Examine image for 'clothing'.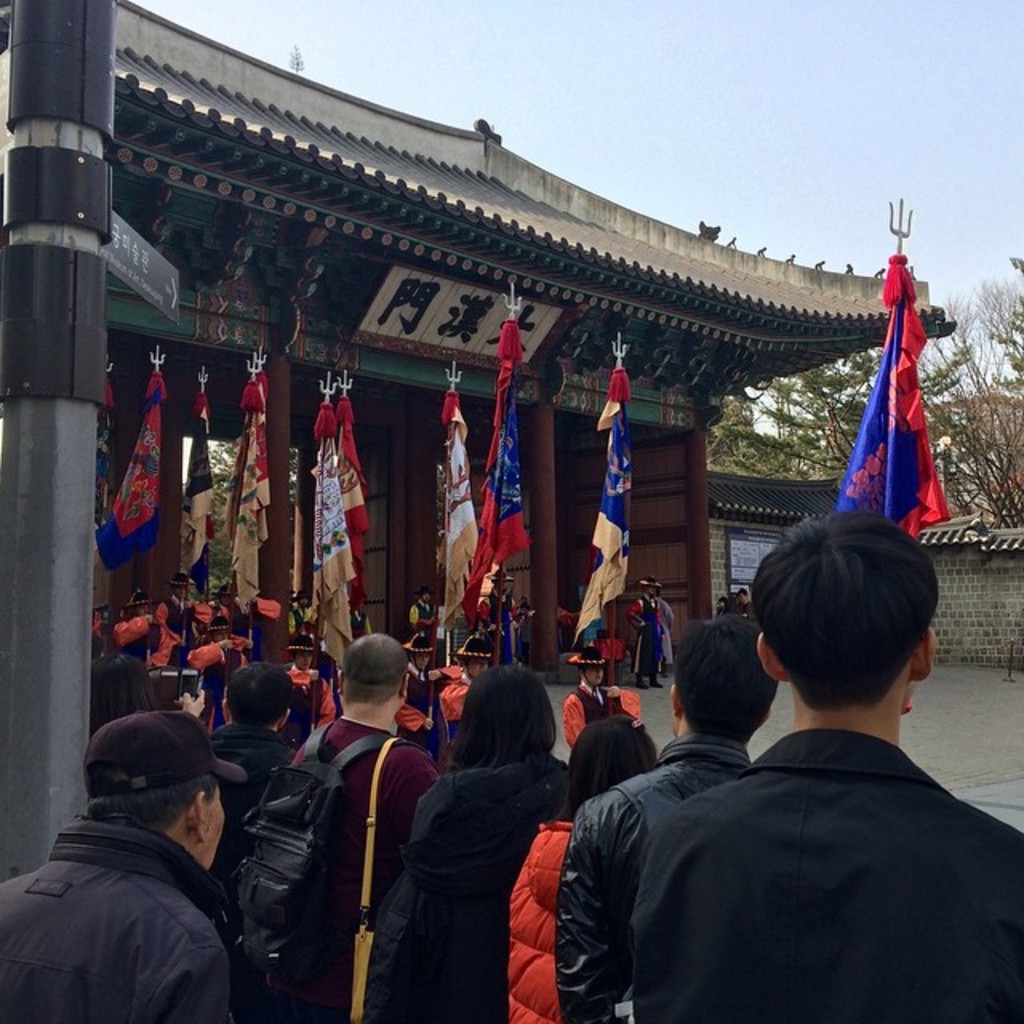
Examination result: locate(563, 678, 621, 757).
